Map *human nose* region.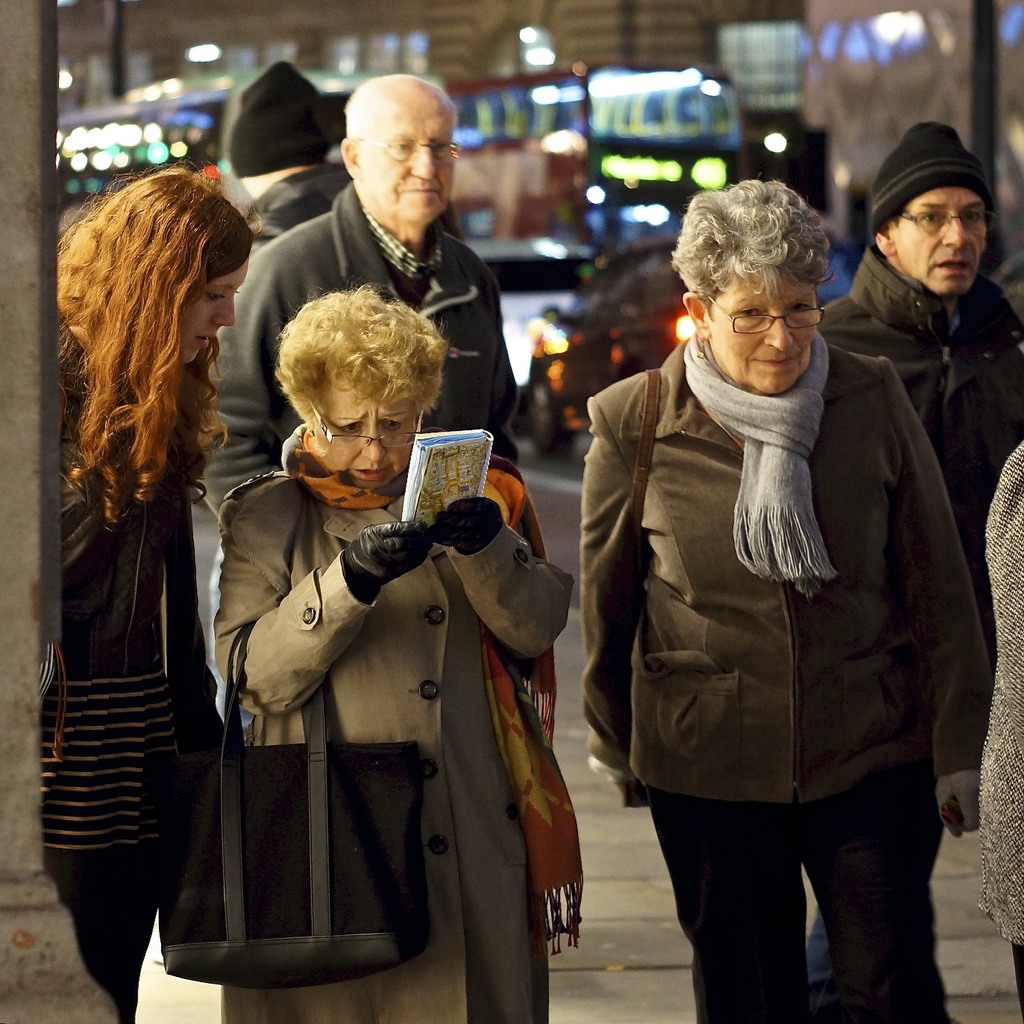
Mapped to (x1=758, y1=312, x2=799, y2=351).
